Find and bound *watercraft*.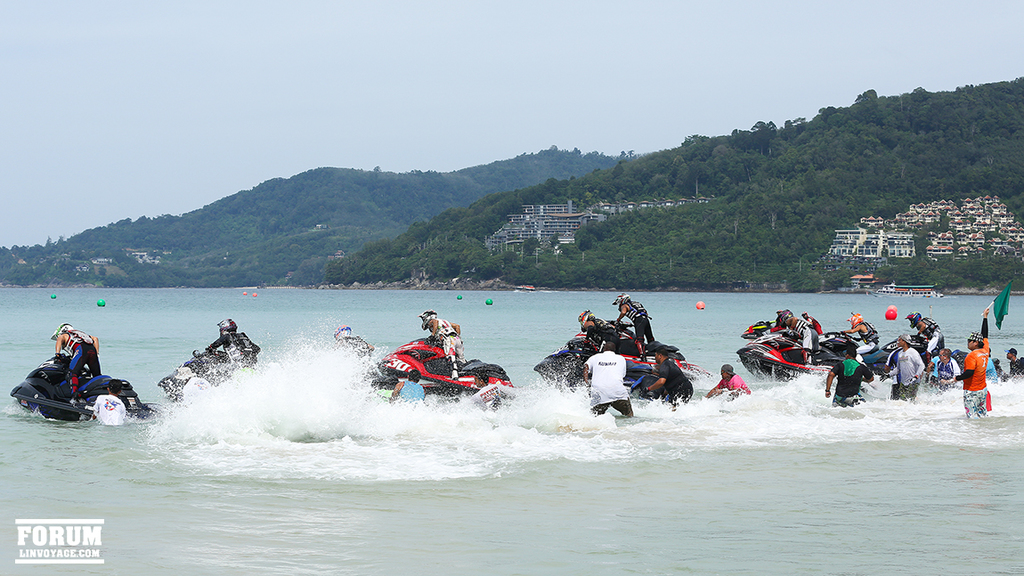
Bound: left=739, top=321, right=879, bottom=393.
